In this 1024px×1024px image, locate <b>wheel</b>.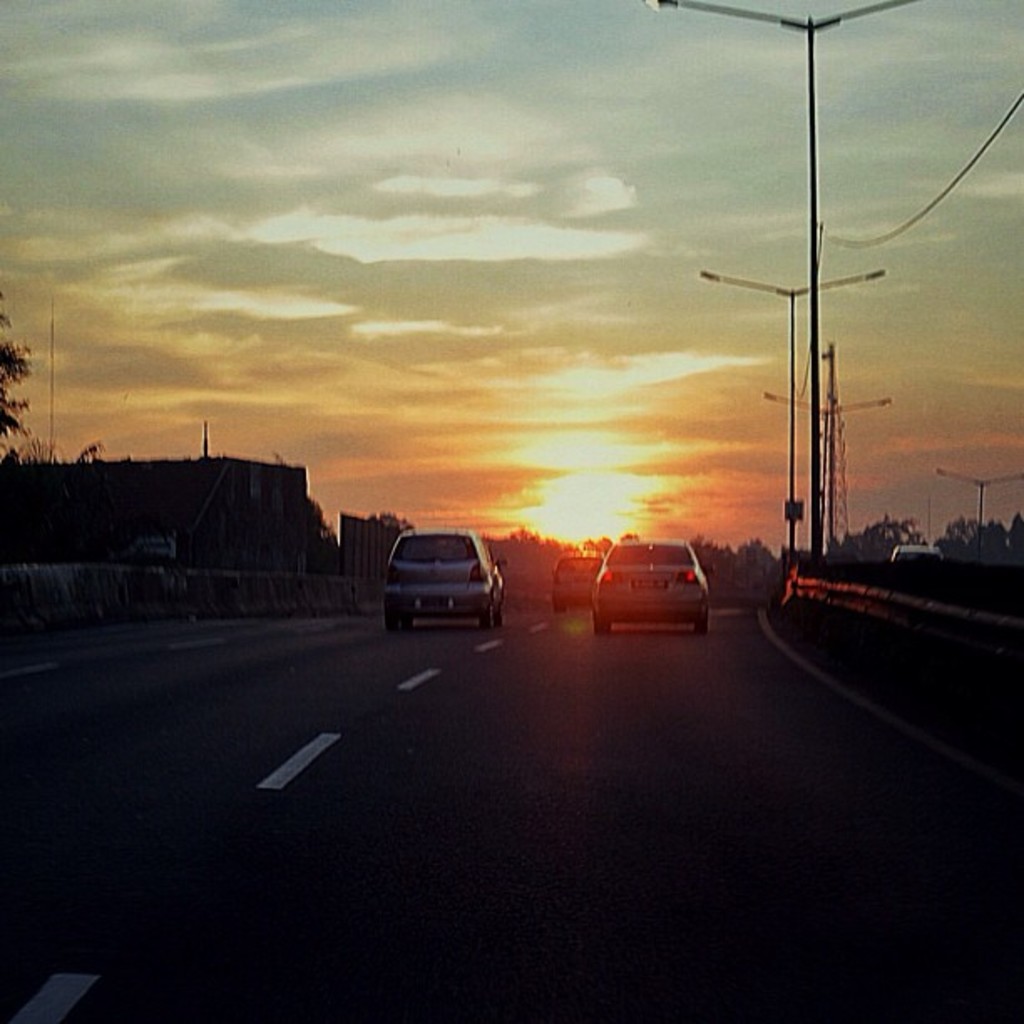
Bounding box: 381 617 395 627.
